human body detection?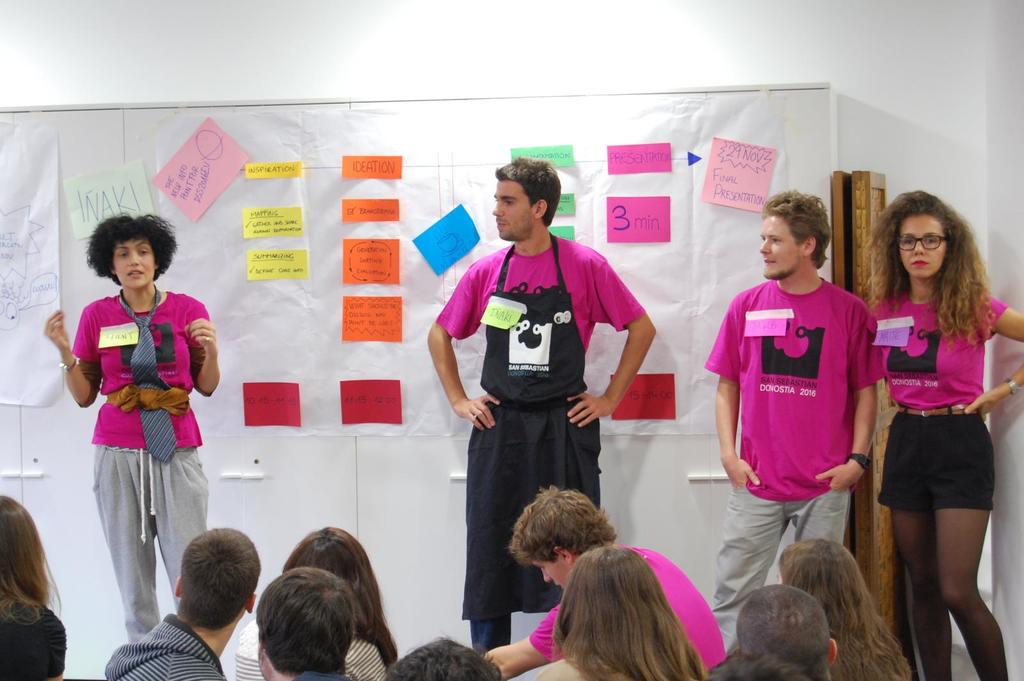
x1=44 y1=214 x2=228 y2=637
